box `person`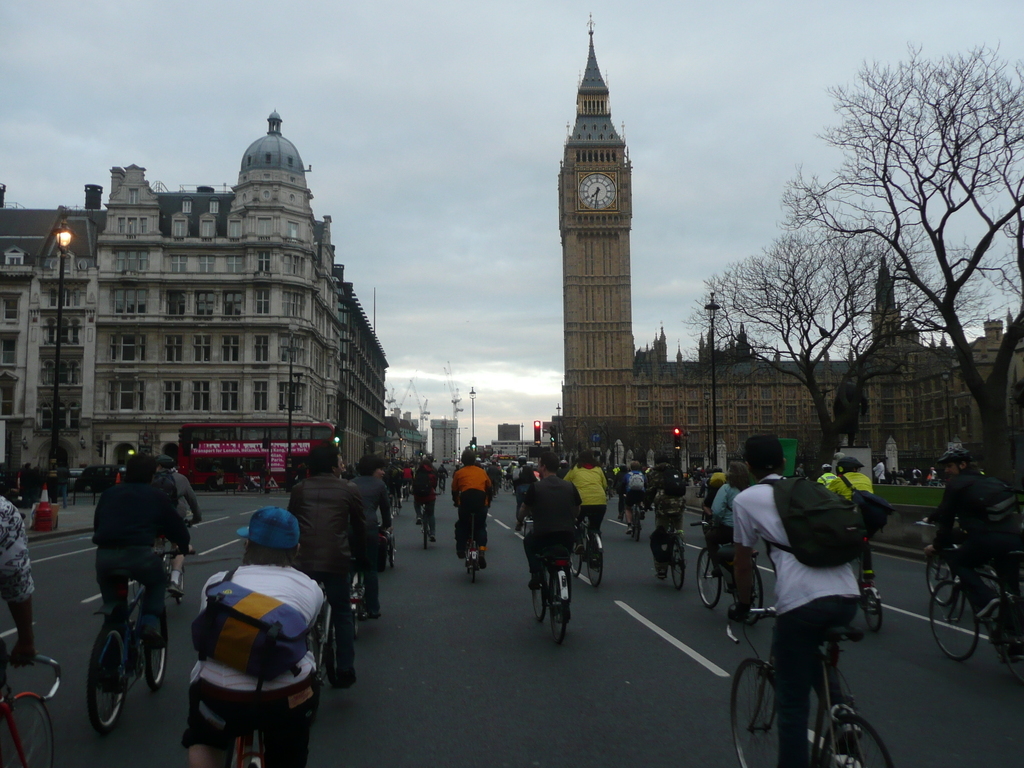
{"left": 349, "top": 451, "right": 393, "bottom": 554}
